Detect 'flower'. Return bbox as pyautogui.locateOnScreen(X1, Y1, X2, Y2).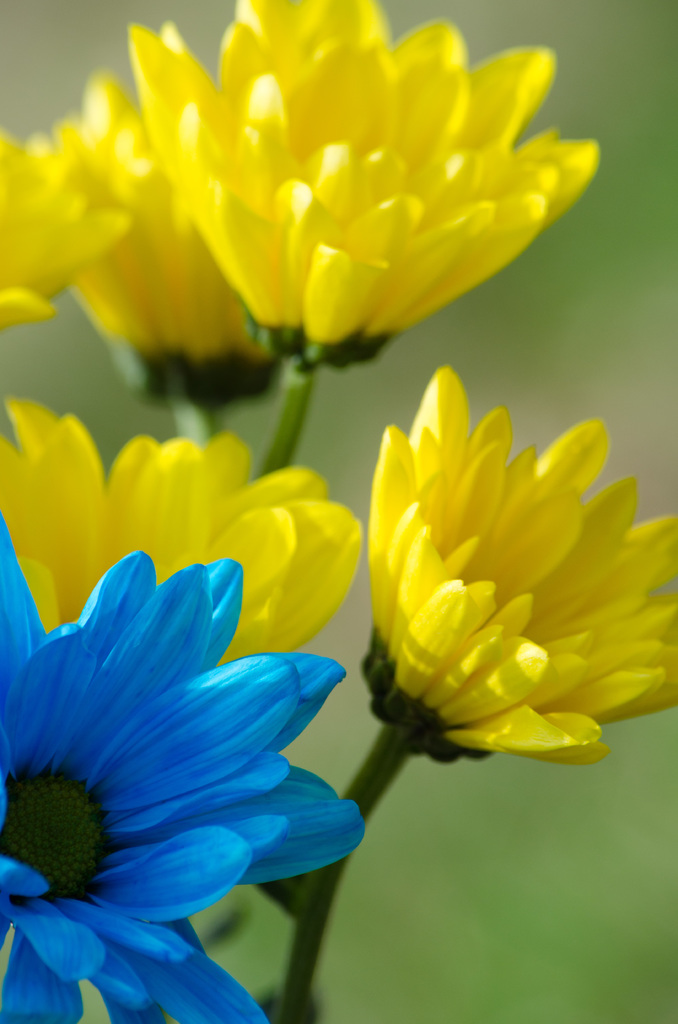
pyautogui.locateOnScreen(22, 63, 293, 390).
